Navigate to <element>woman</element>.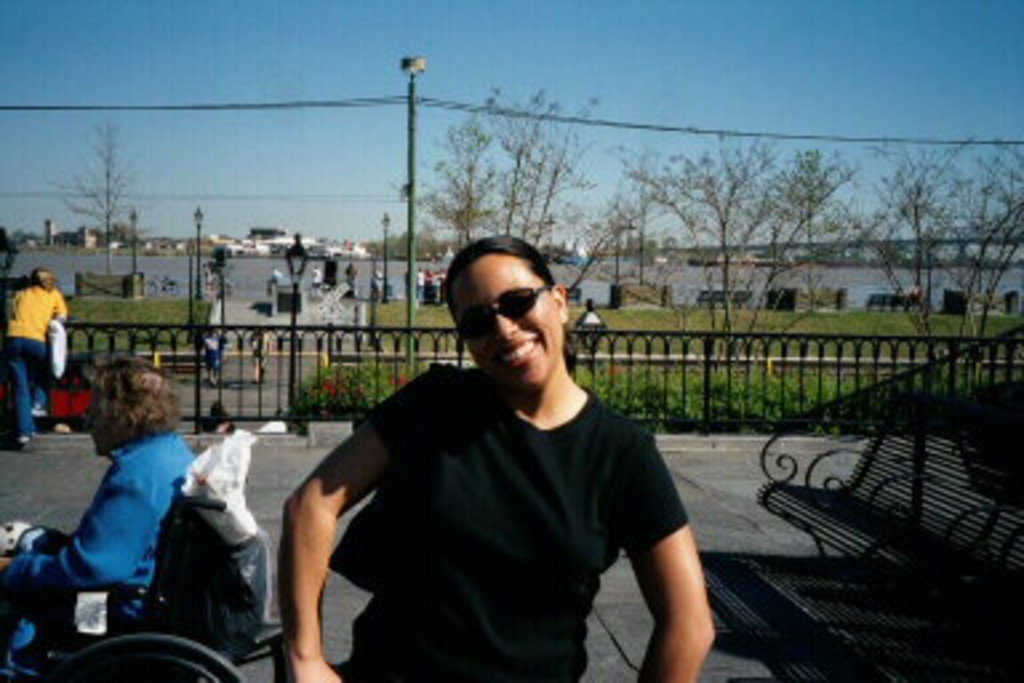
Navigation target: (left=0, top=355, right=197, bottom=680).
